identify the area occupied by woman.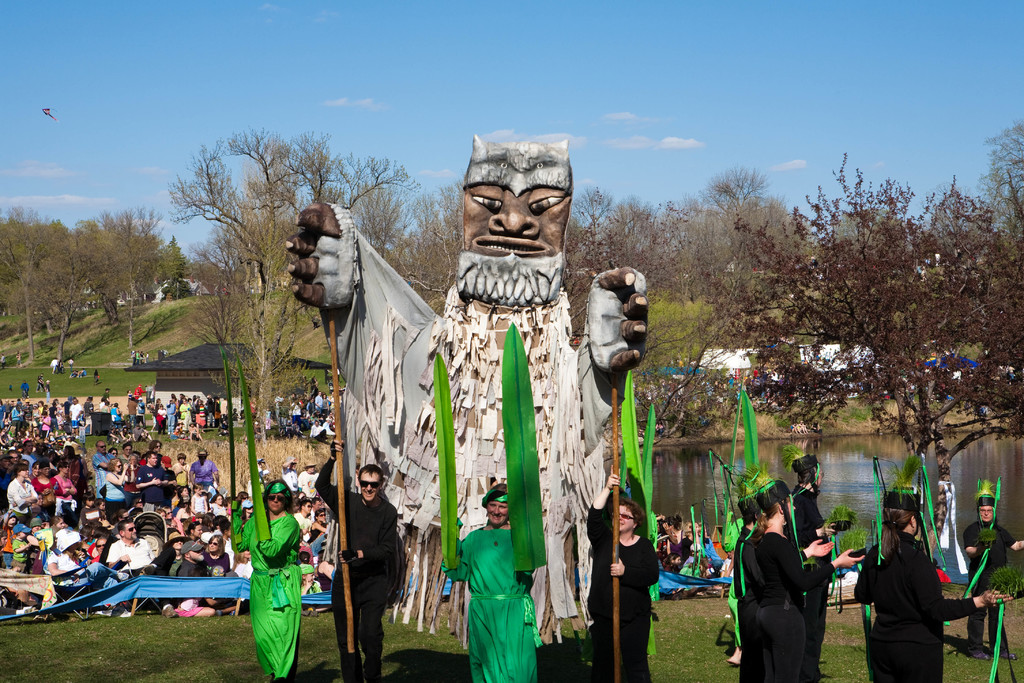
Area: (55,459,81,518).
